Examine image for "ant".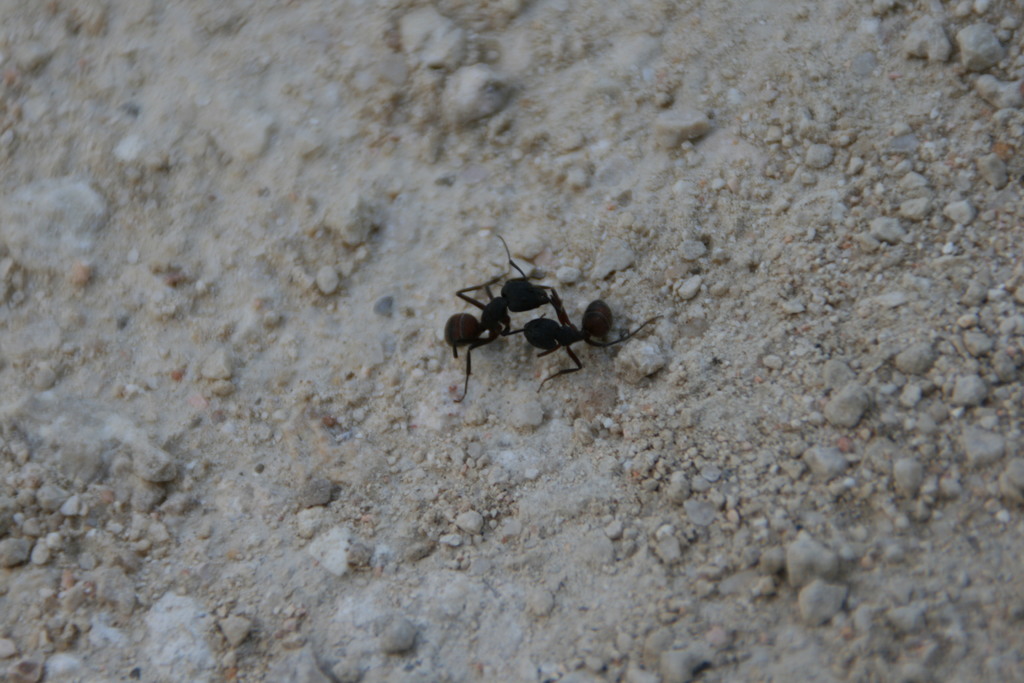
Examination result: 439, 215, 556, 412.
